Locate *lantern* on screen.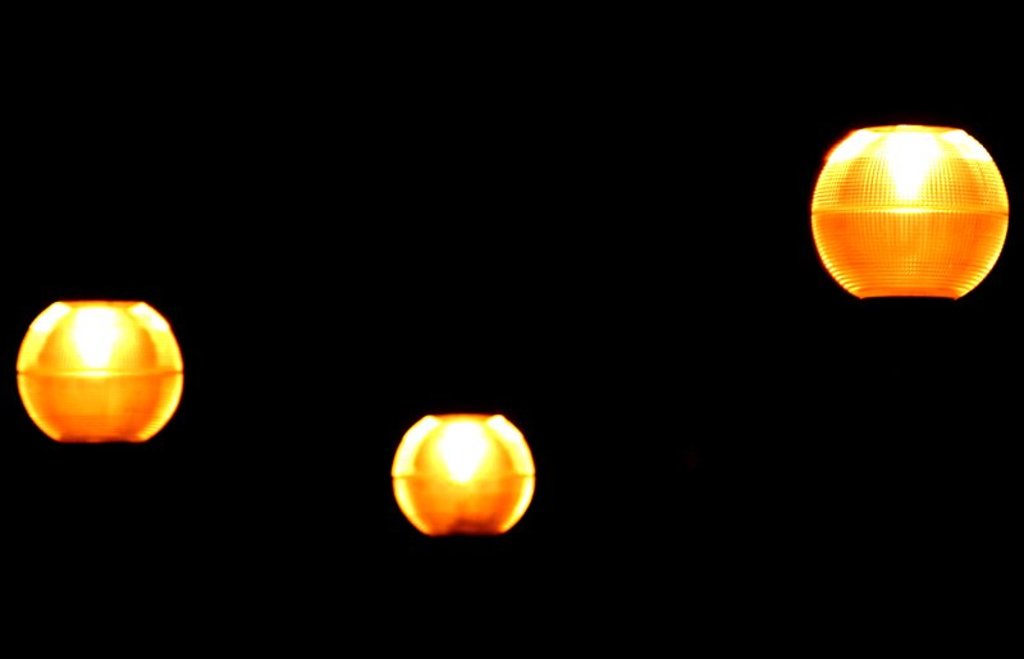
On screen at <box>810,129,1006,301</box>.
